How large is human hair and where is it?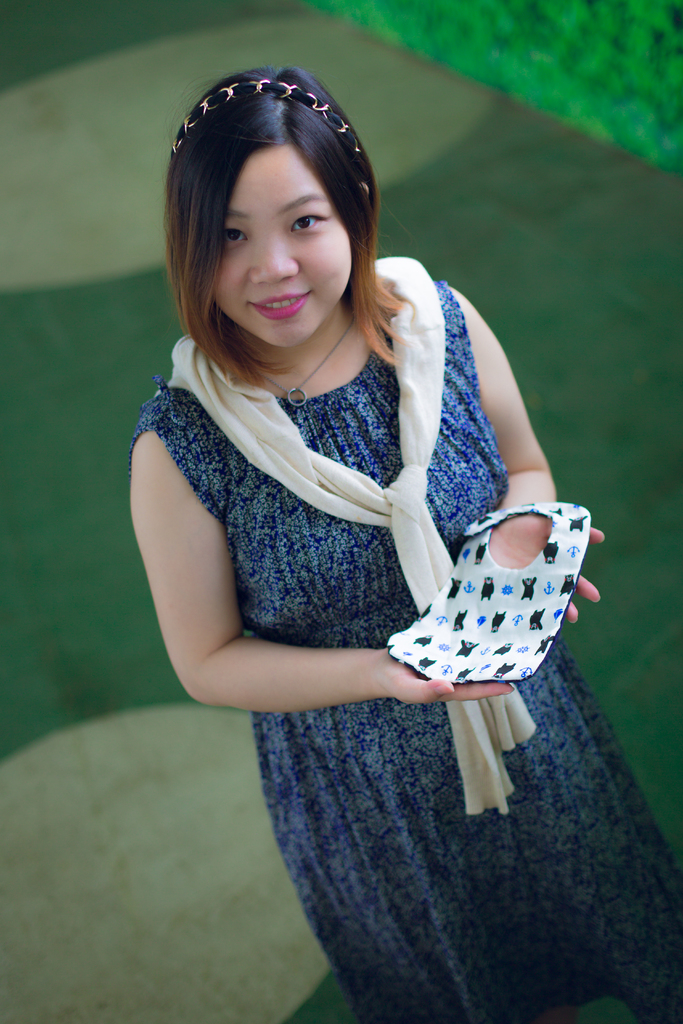
Bounding box: {"left": 160, "top": 65, "right": 405, "bottom": 419}.
